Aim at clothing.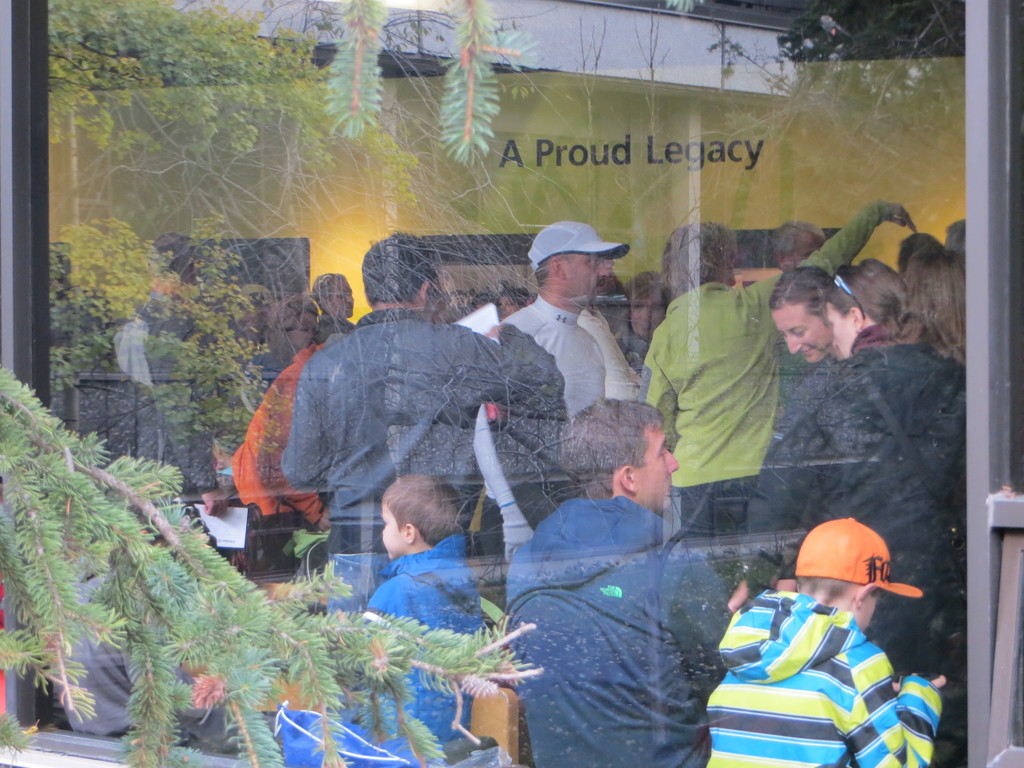
Aimed at [left=576, top=294, right=642, bottom=408].
